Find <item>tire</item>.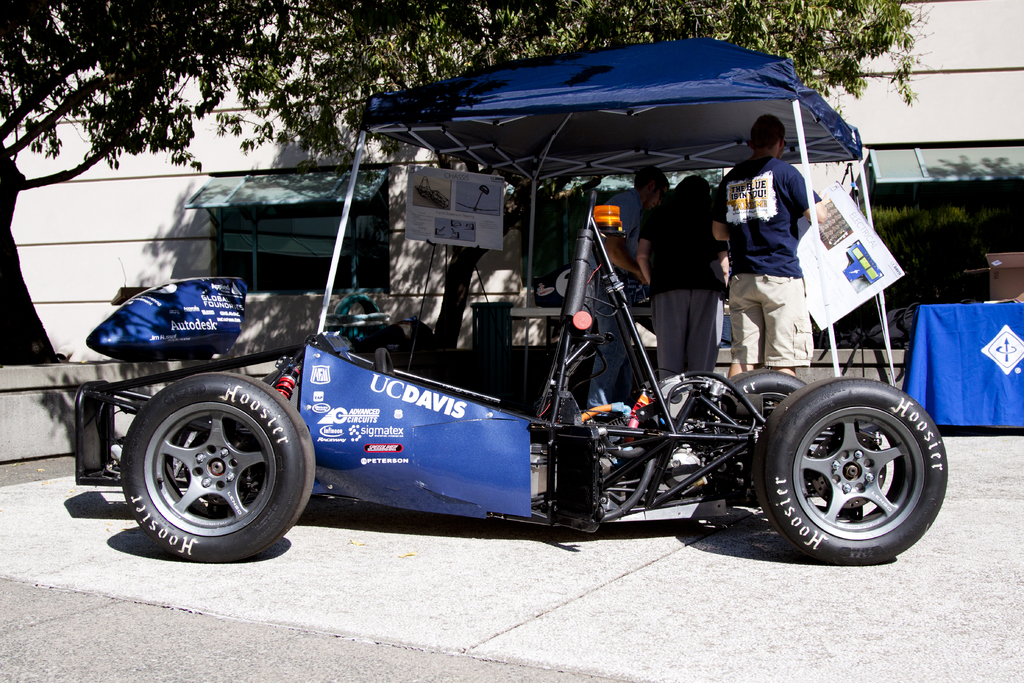
x1=726 y1=368 x2=808 y2=420.
